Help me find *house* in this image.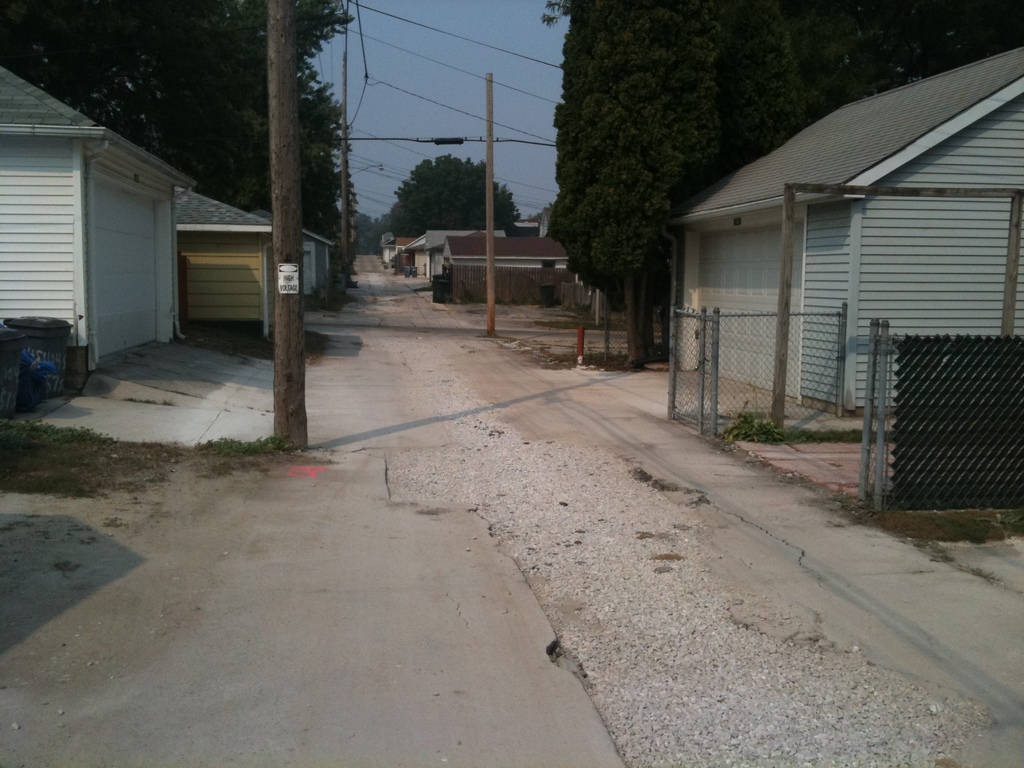
Found it: 394:220:511:284.
